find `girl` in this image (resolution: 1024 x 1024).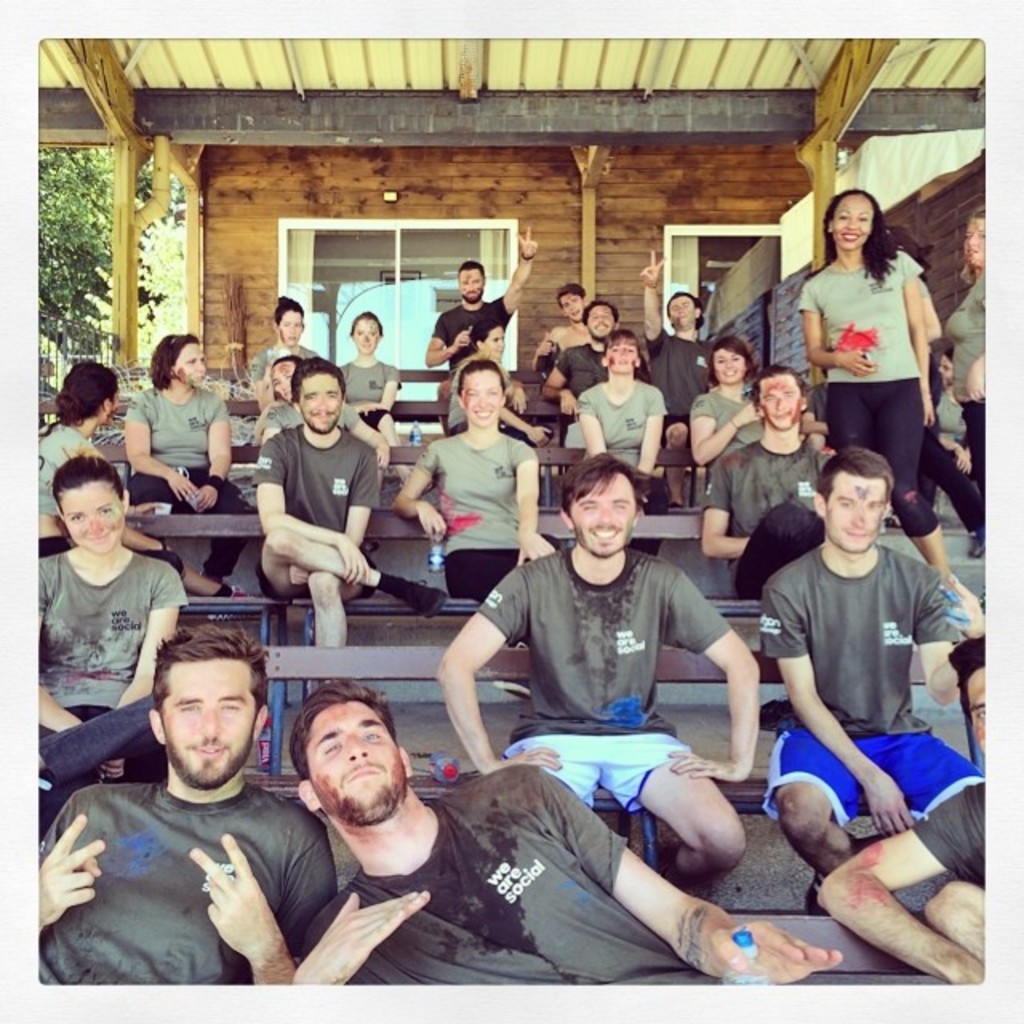
{"left": 333, "top": 310, "right": 405, "bottom": 448}.
